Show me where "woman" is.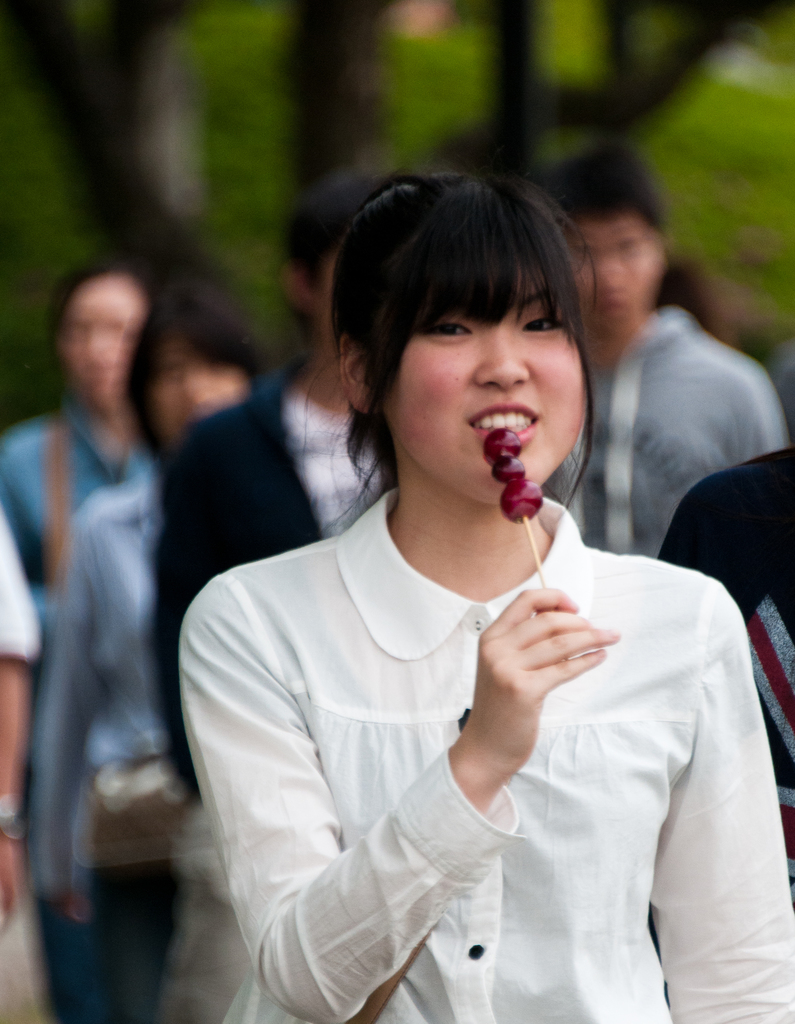
"woman" is at region(41, 282, 281, 1023).
